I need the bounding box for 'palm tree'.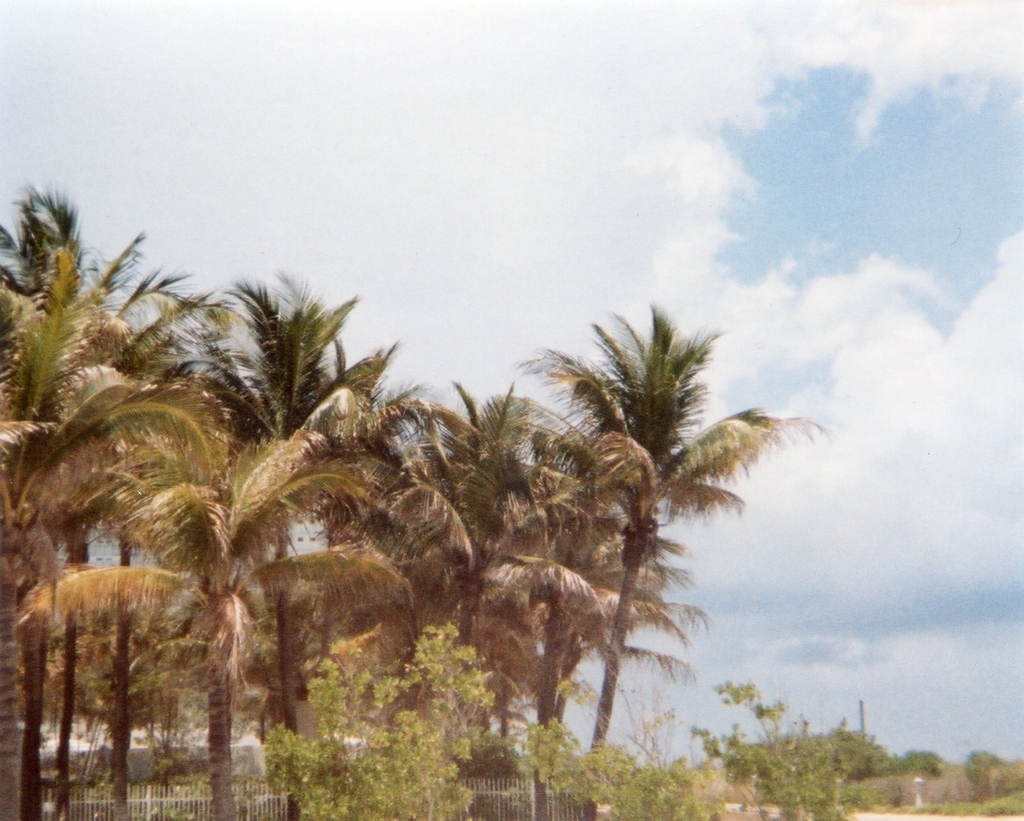
Here it is: left=494, top=498, right=610, bottom=714.
